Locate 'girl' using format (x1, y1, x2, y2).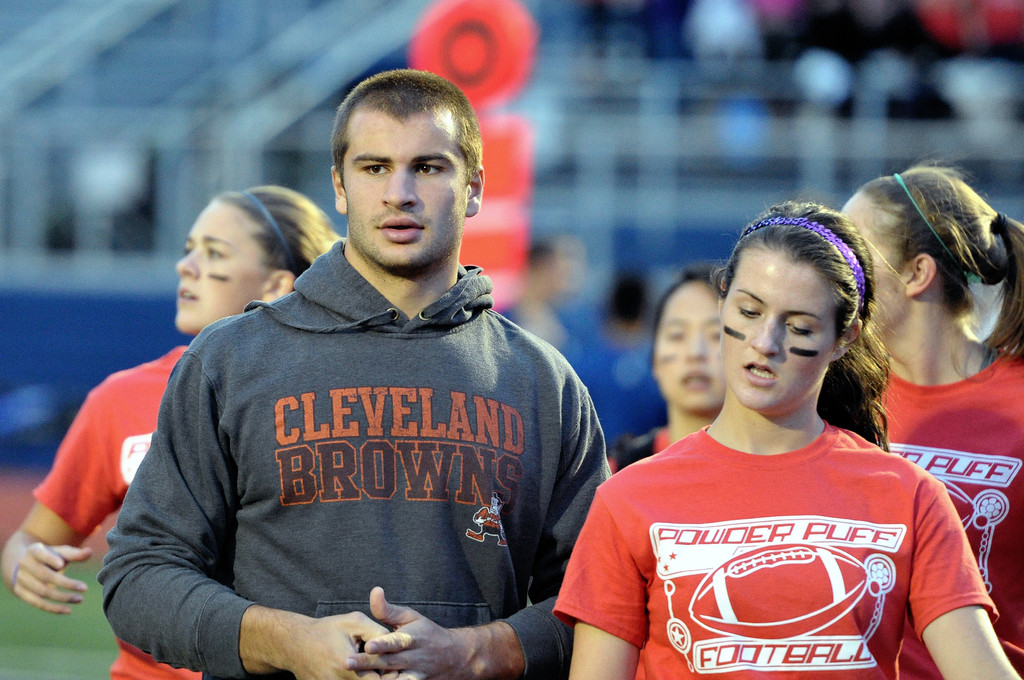
(0, 188, 342, 679).
